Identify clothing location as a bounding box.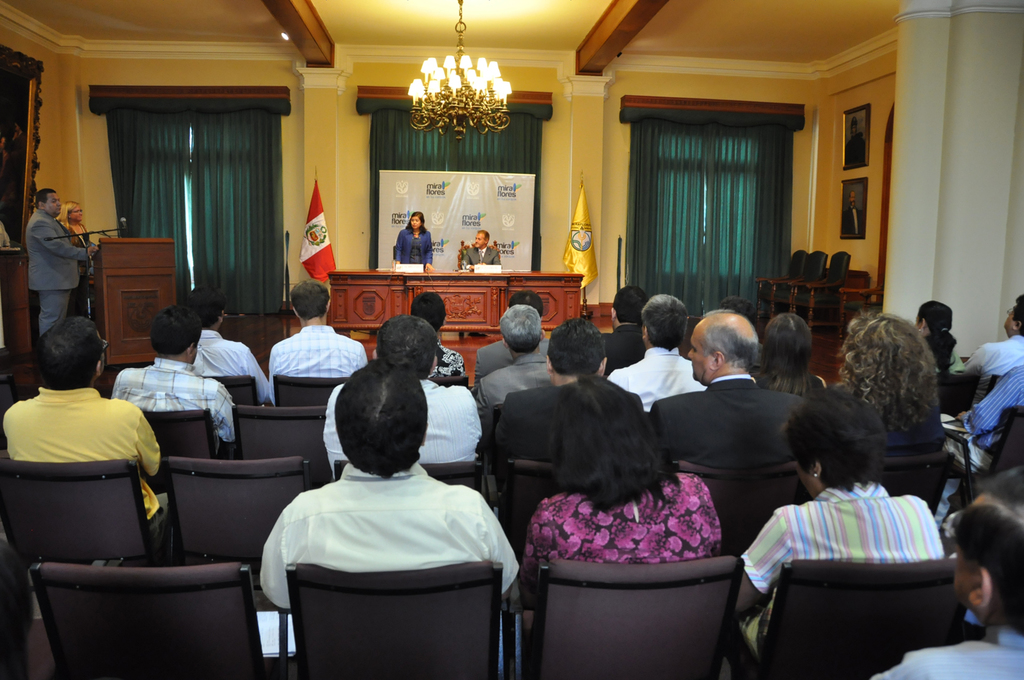
(28, 211, 86, 329).
